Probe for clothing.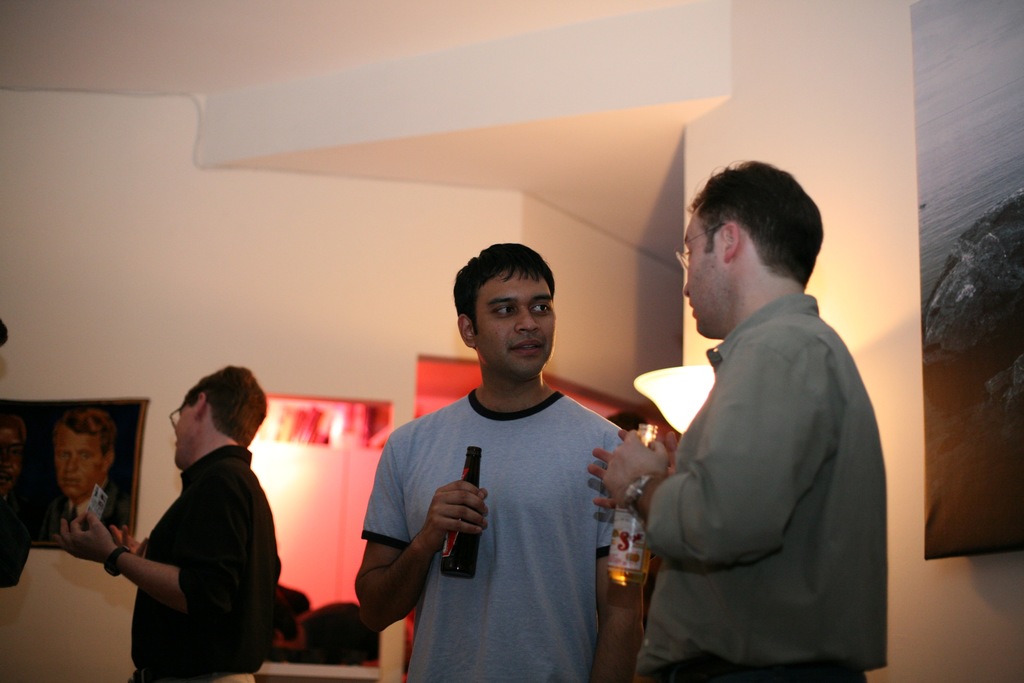
Probe result: 27 473 140 543.
